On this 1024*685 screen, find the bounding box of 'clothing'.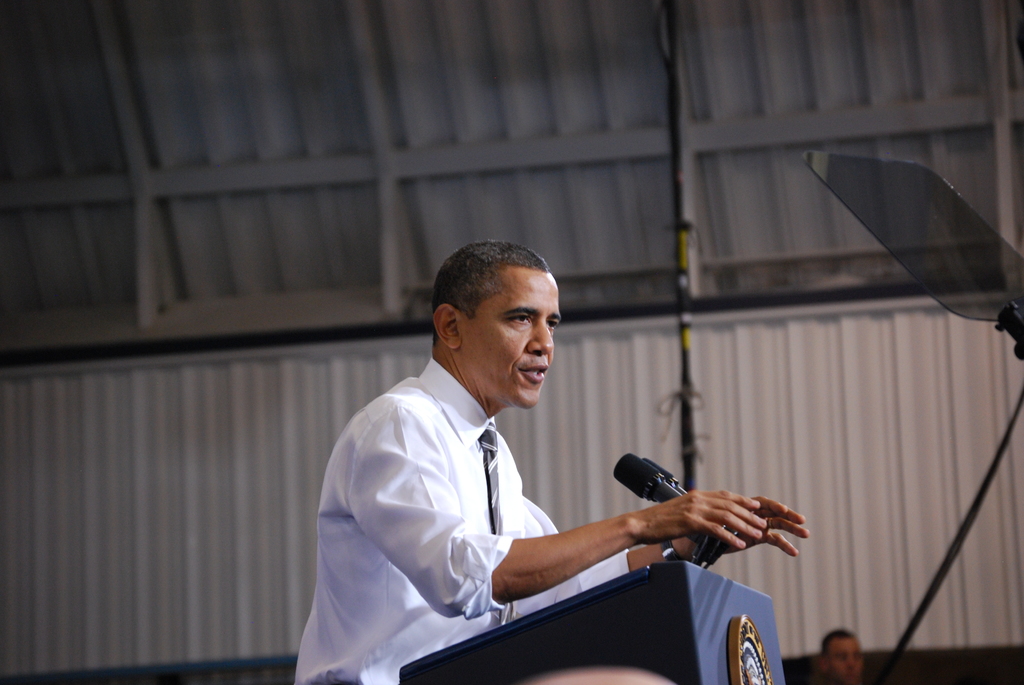
Bounding box: 297/305/634/671.
